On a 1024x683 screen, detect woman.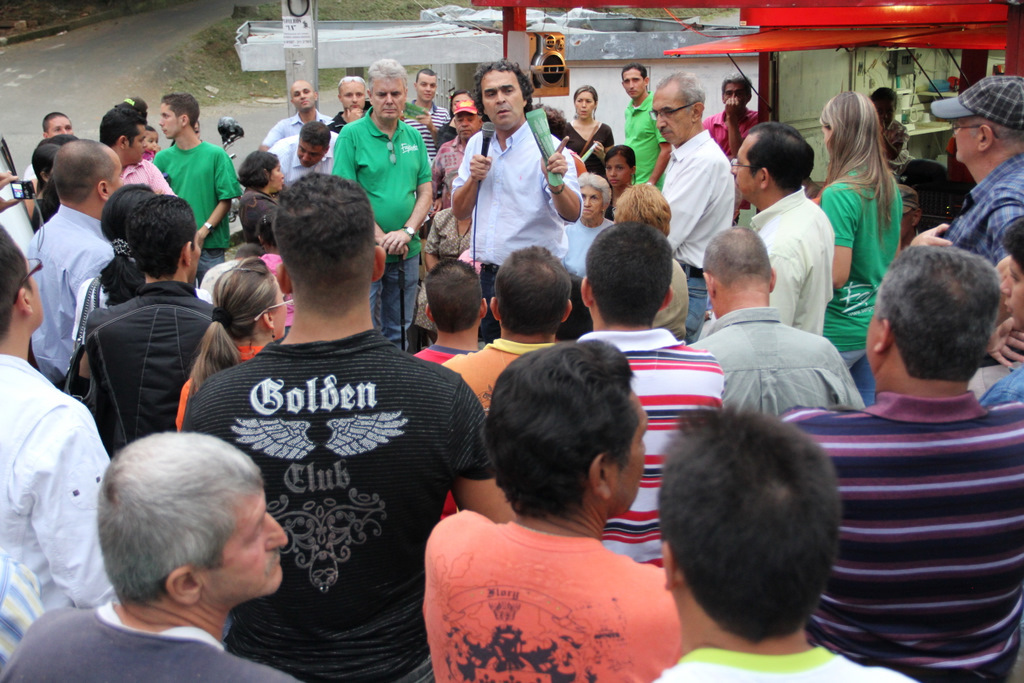
69,181,162,343.
